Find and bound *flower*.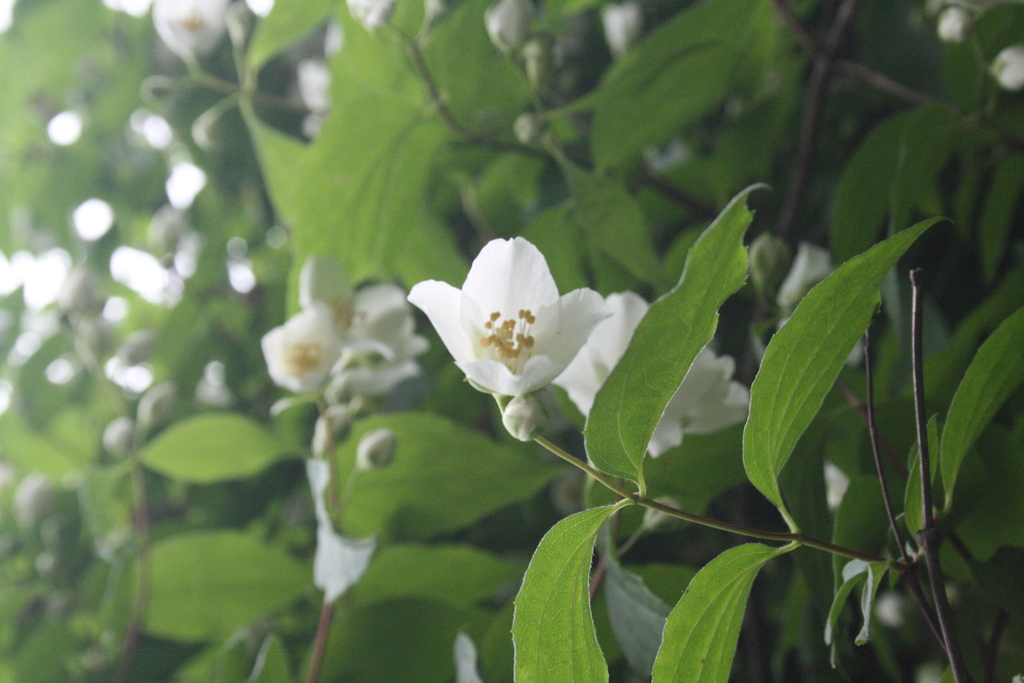
Bound: left=934, top=0, right=981, bottom=51.
